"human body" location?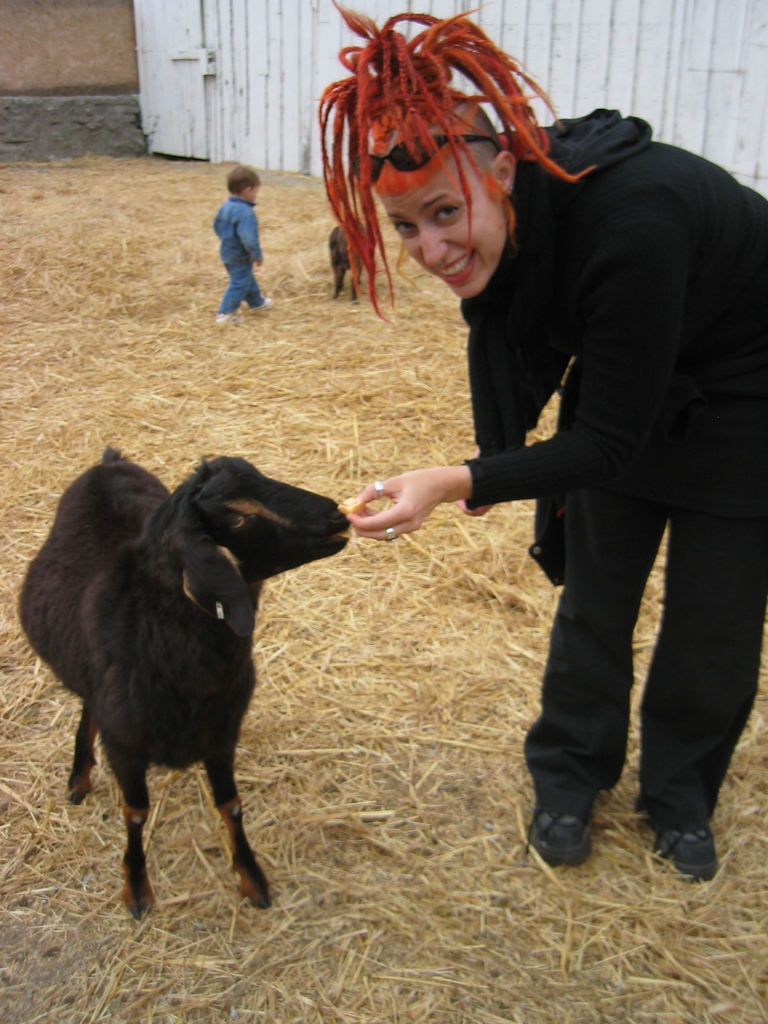
Rect(204, 161, 270, 324)
